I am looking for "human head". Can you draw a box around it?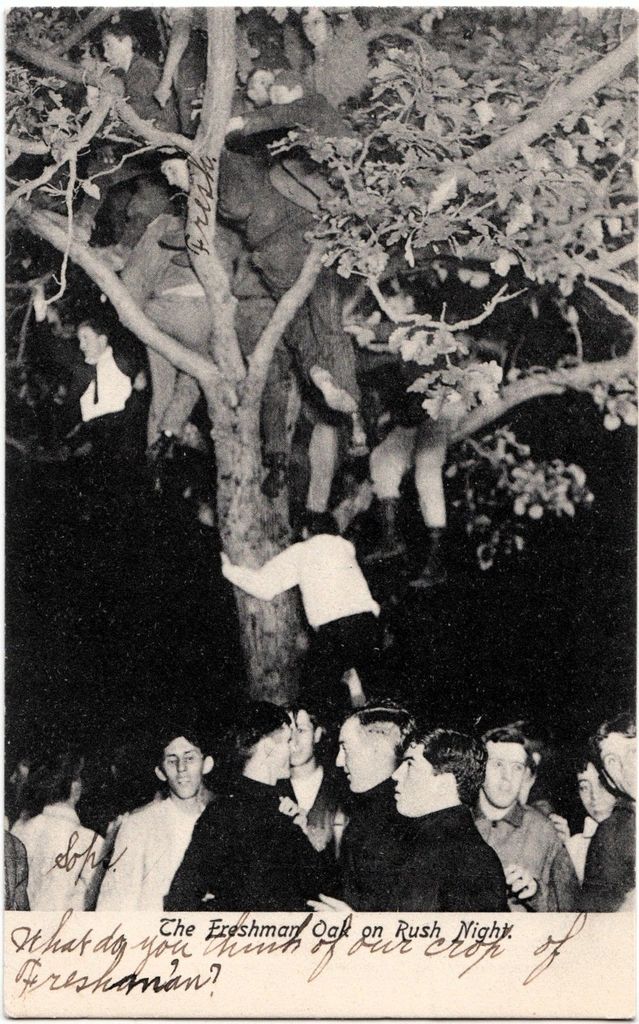
Sure, the bounding box is [left=20, top=734, right=87, bottom=811].
